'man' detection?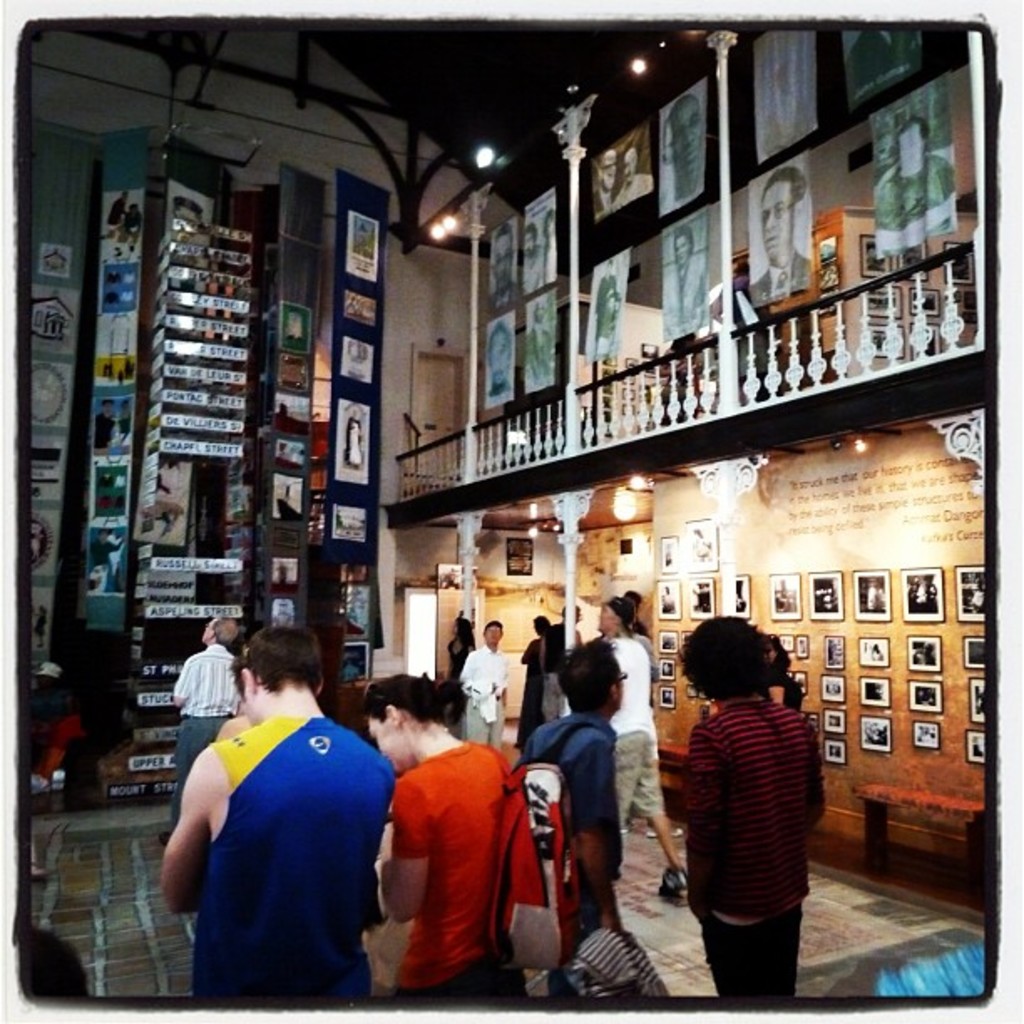
x1=484, y1=219, x2=515, y2=306
